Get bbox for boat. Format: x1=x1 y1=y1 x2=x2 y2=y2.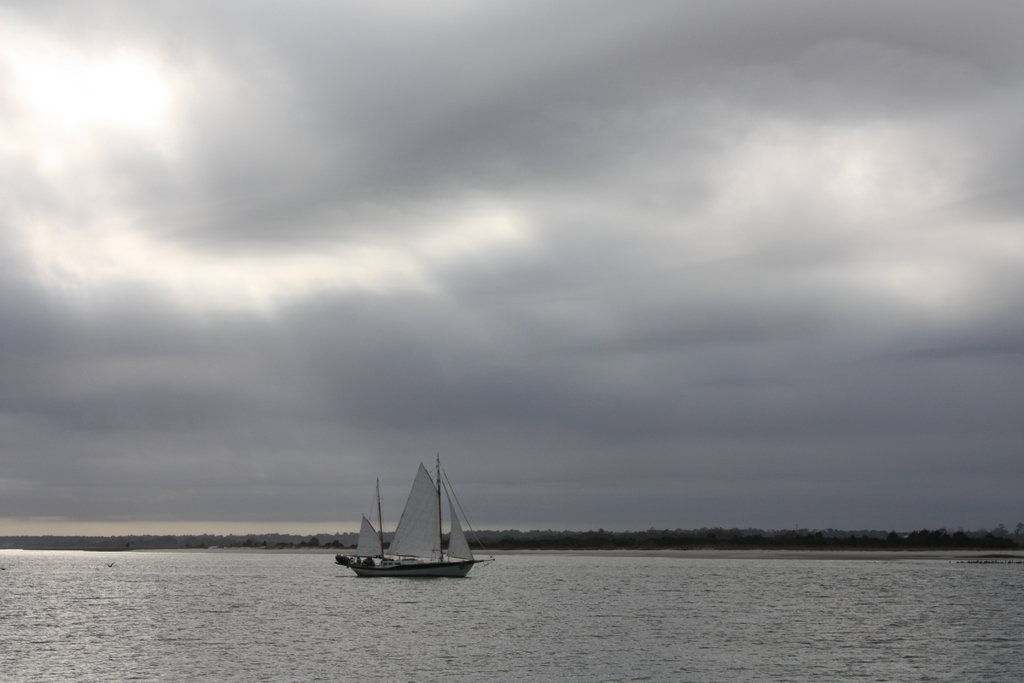
x1=335 y1=466 x2=475 y2=593.
